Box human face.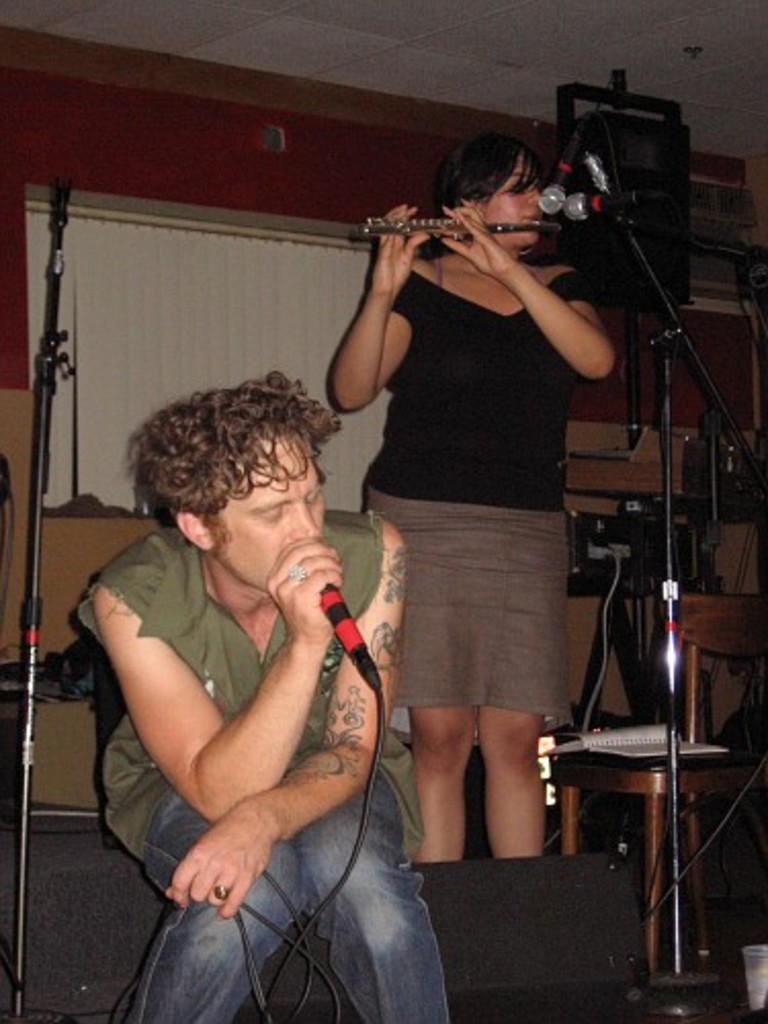
x1=473 y1=150 x2=543 y2=248.
